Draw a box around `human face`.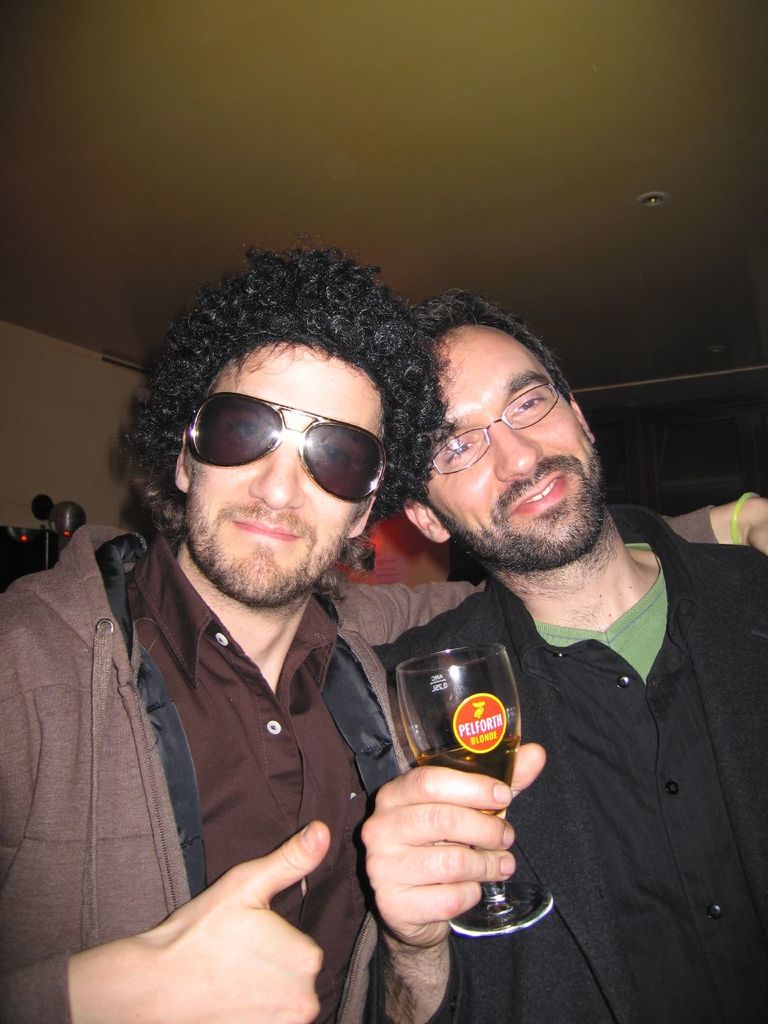
left=424, top=328, right=603, bottom=557.
